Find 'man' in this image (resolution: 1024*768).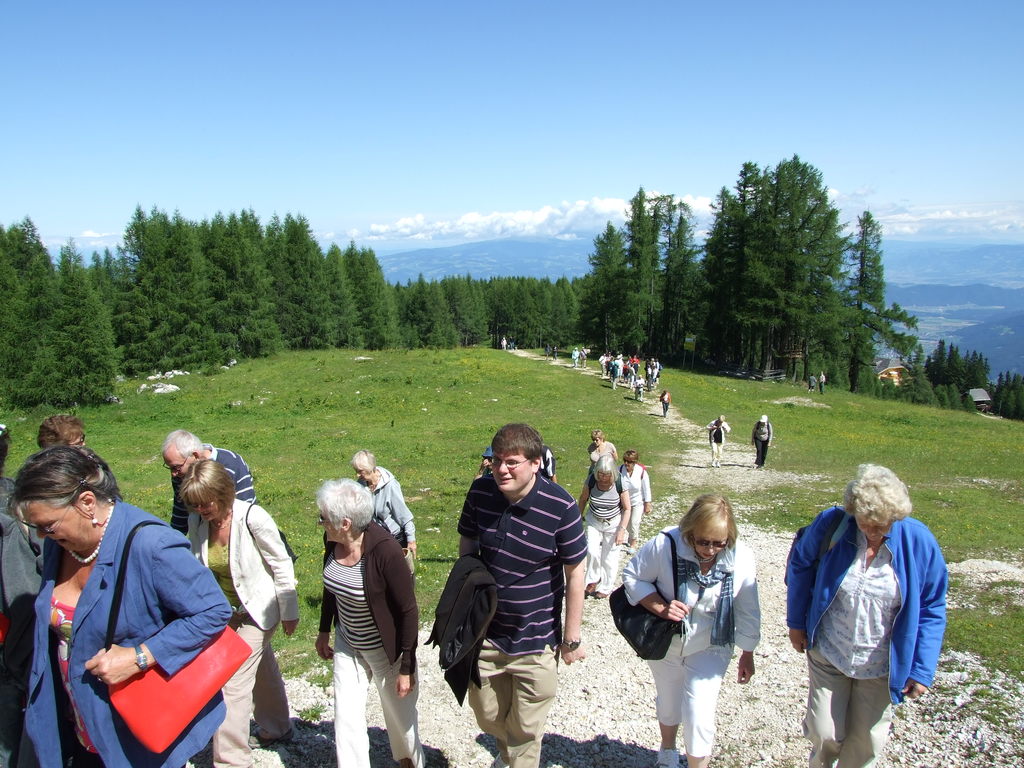
{"x1": 457, "y1": 422, "x2": 589, "y2": 767}.
